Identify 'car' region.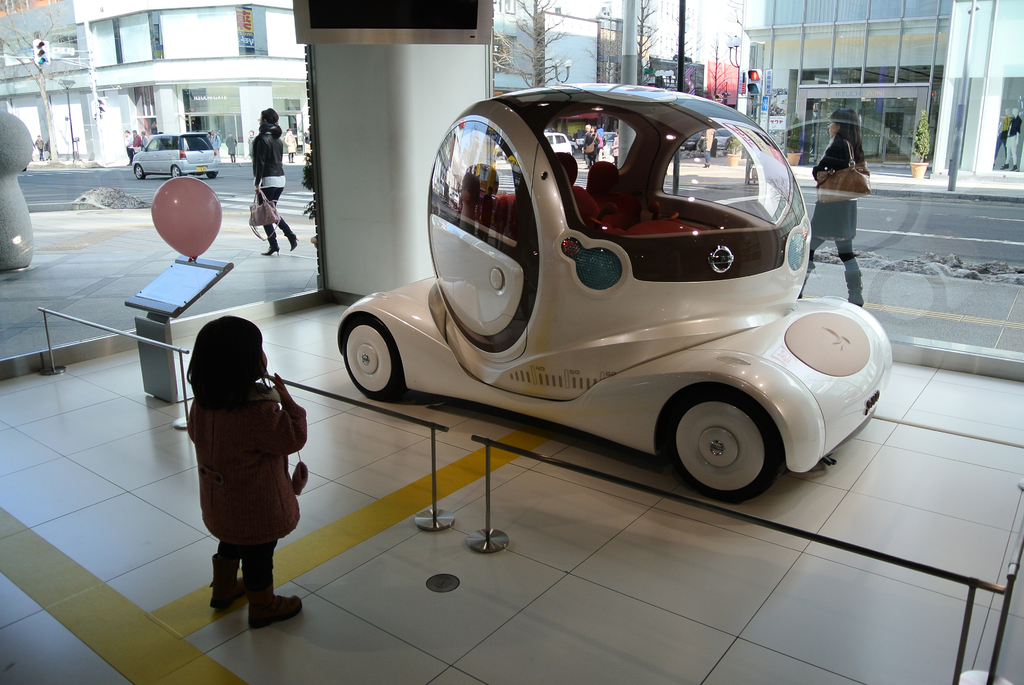
Region: locate(544, 127, 568, 153).
